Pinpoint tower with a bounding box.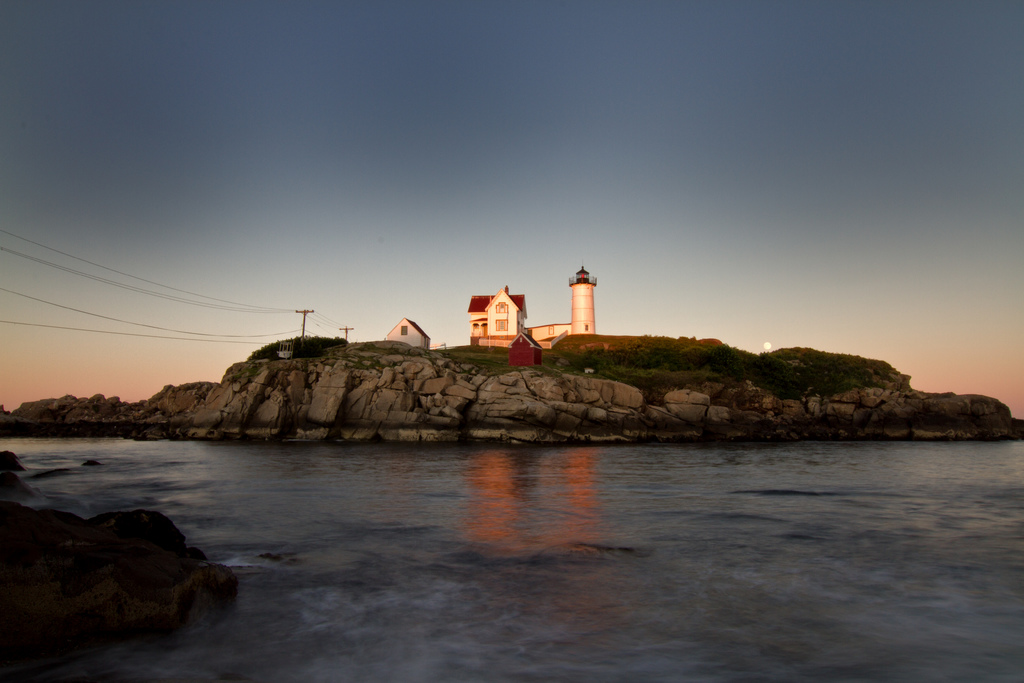
{"left": 451, "top": 258, "right": 618, "bottom": 359}.
